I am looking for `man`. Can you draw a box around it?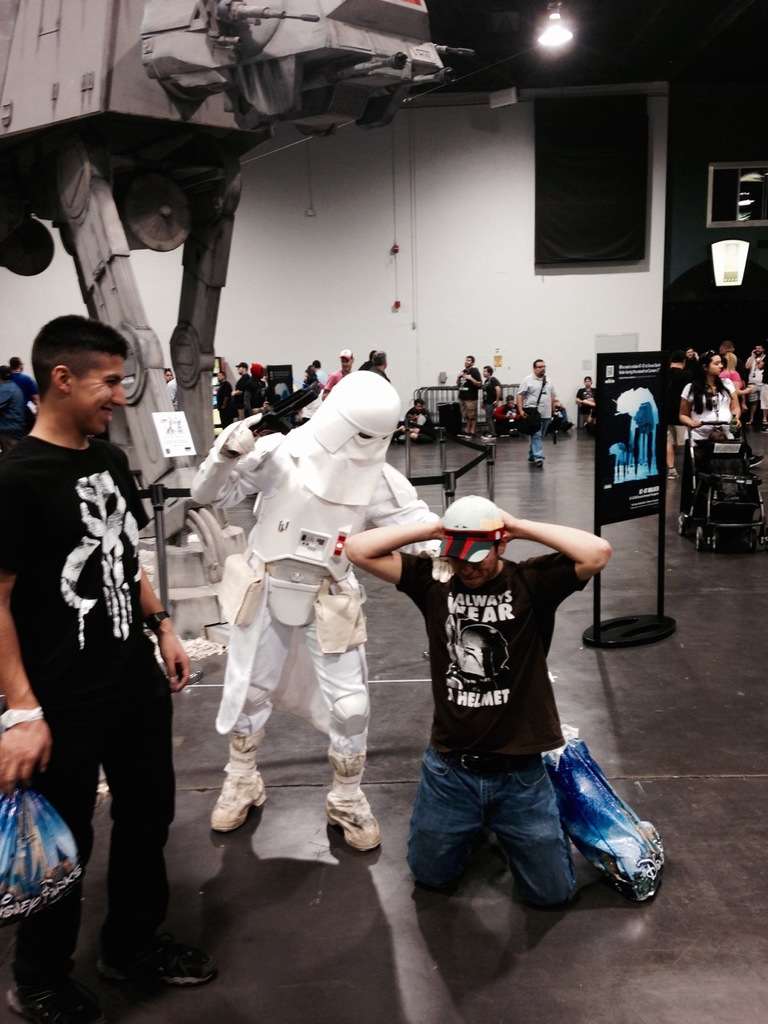
Sure, the bounding box is crop(226, 369, 246, 429).
